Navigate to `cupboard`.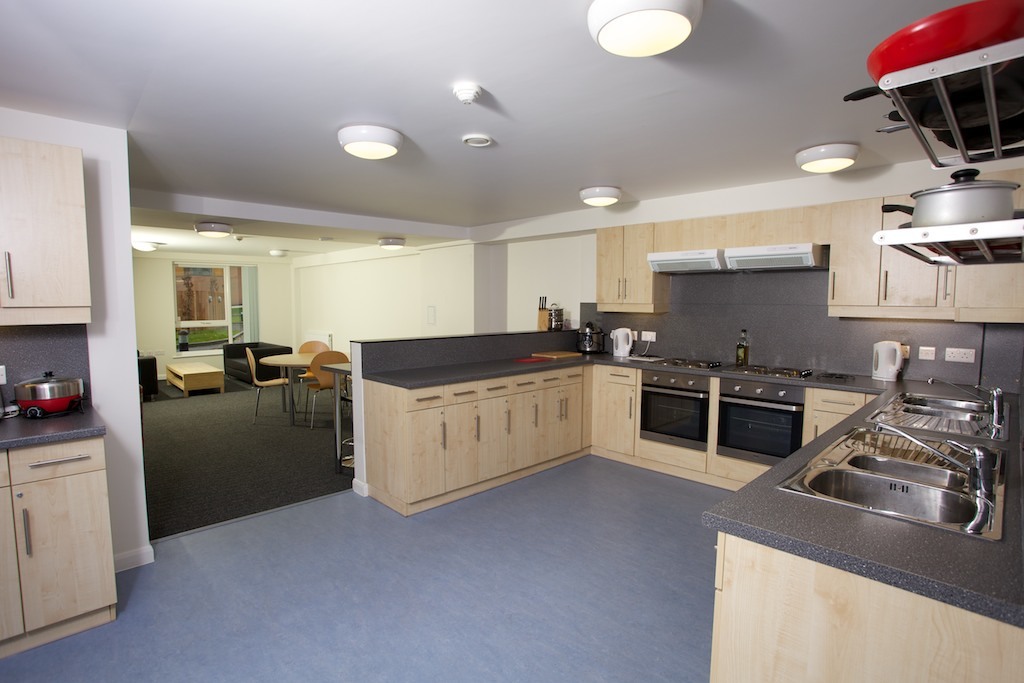
Navigation target: 597 191 1023 324.
